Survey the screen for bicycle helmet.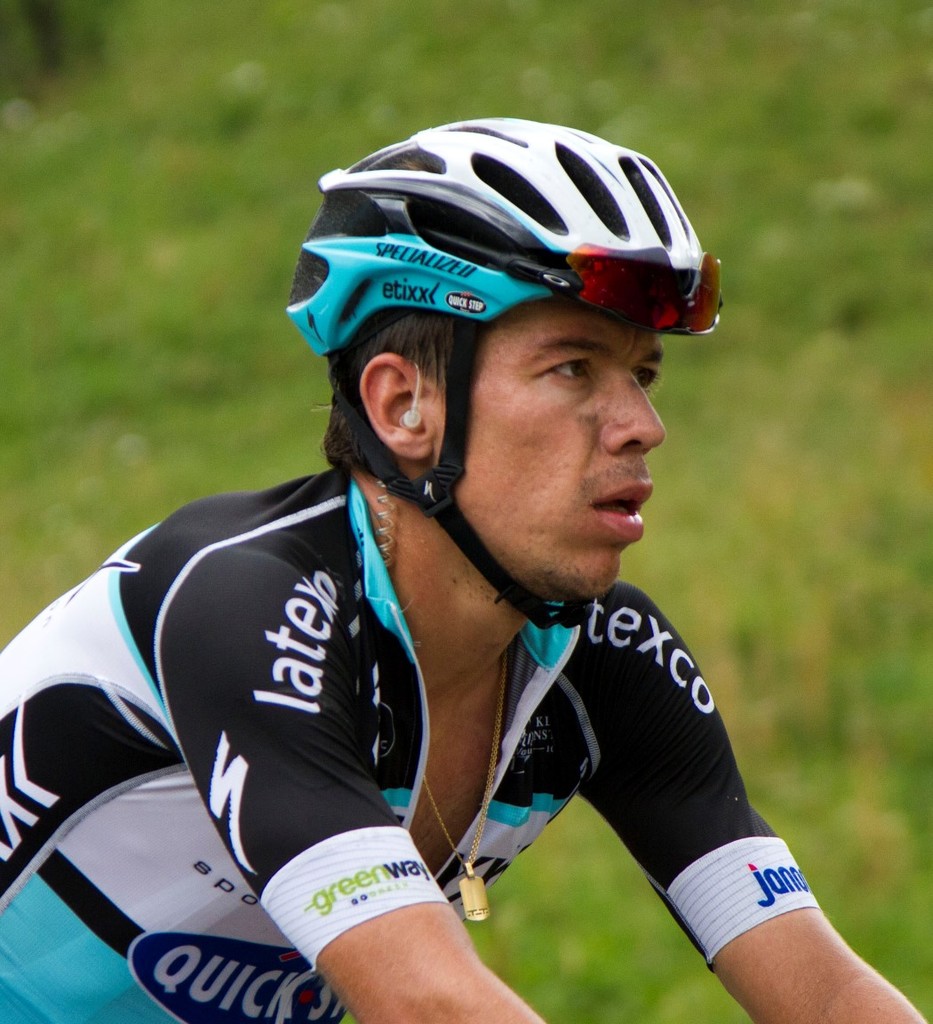
Survey found: locate(284, 116, 729, 627).
